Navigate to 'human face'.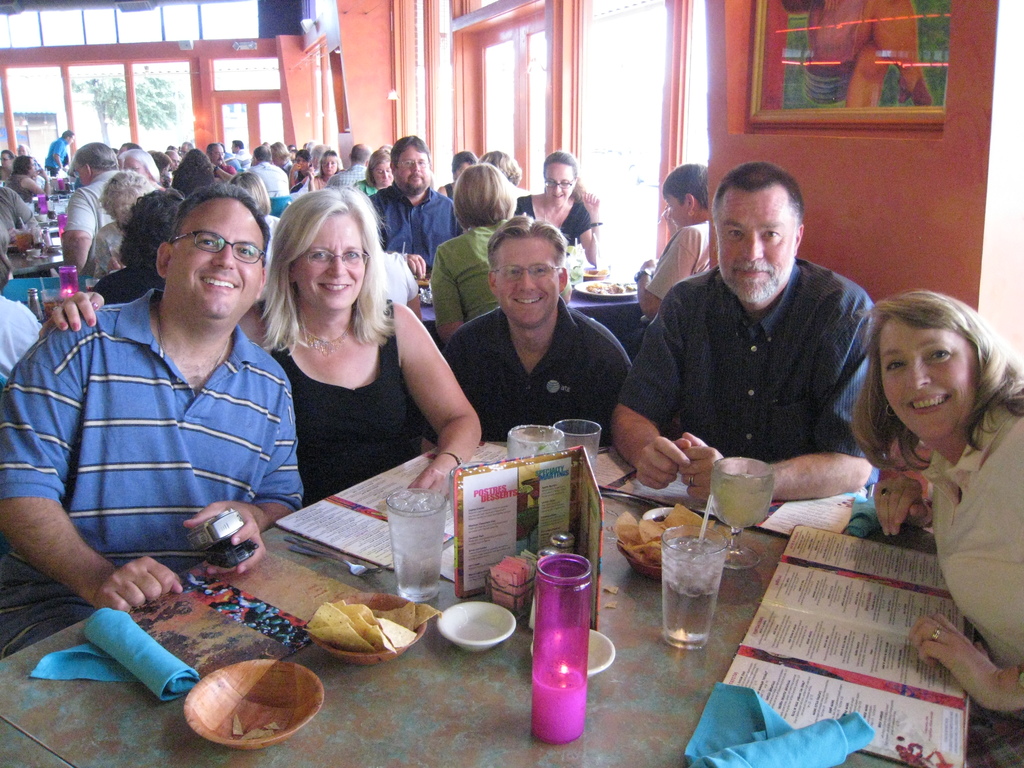
Navigation target: (x1=668, y1=196, x2=685, y2=228).
